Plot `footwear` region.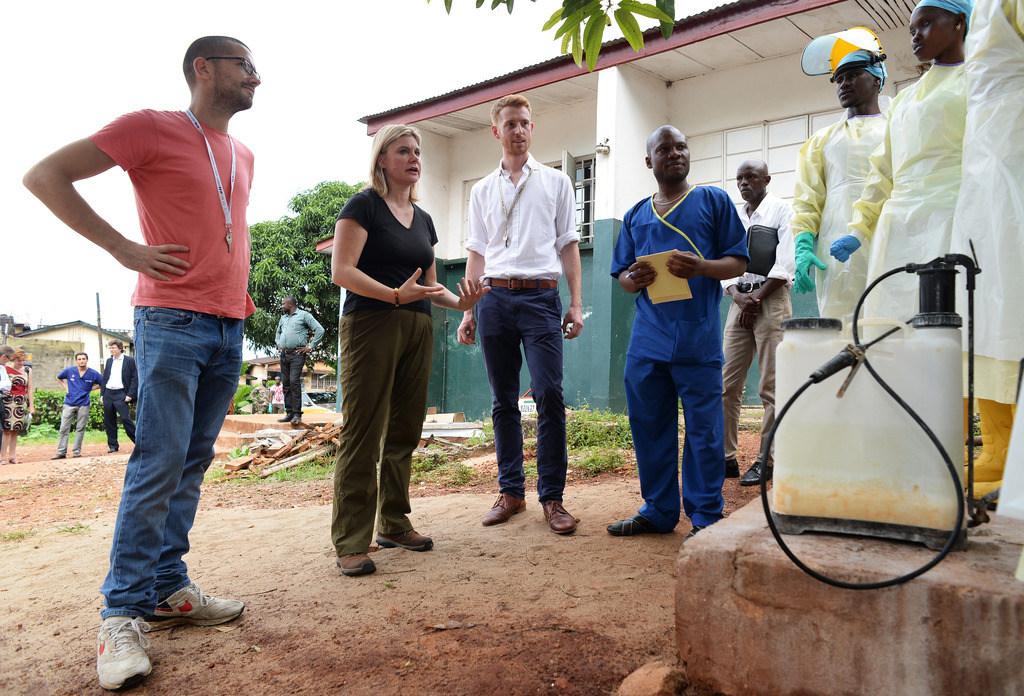
Plotted at l=375, t=528, r=434, b=553.
